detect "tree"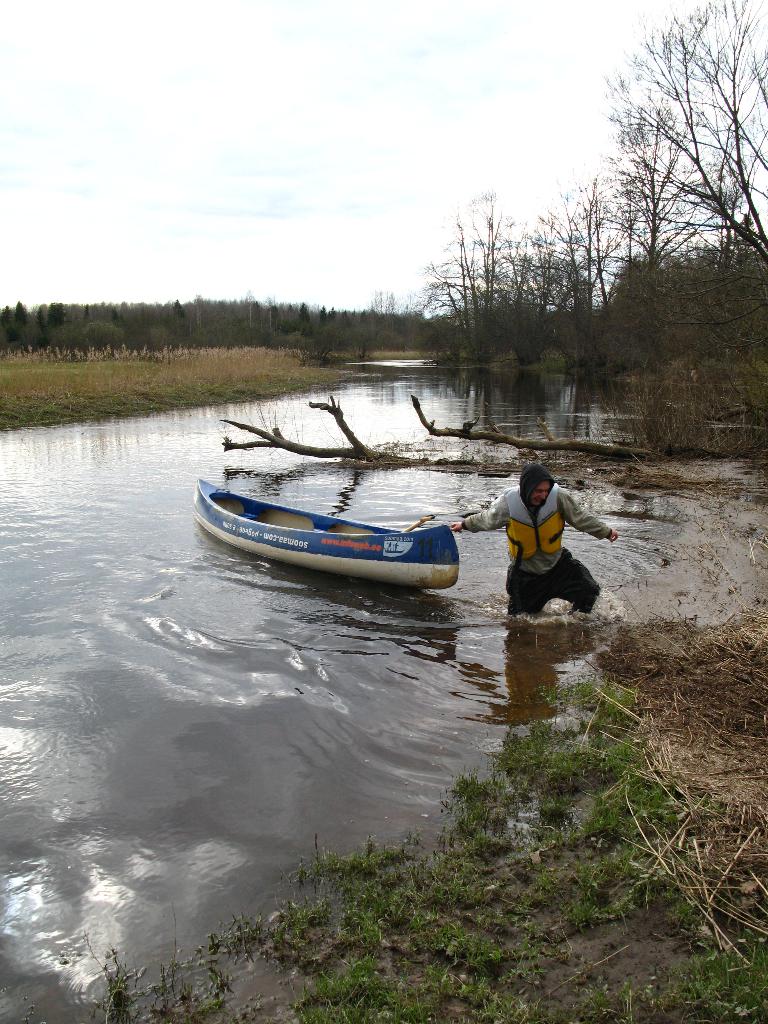
locate(337, 324, 403, 361)
